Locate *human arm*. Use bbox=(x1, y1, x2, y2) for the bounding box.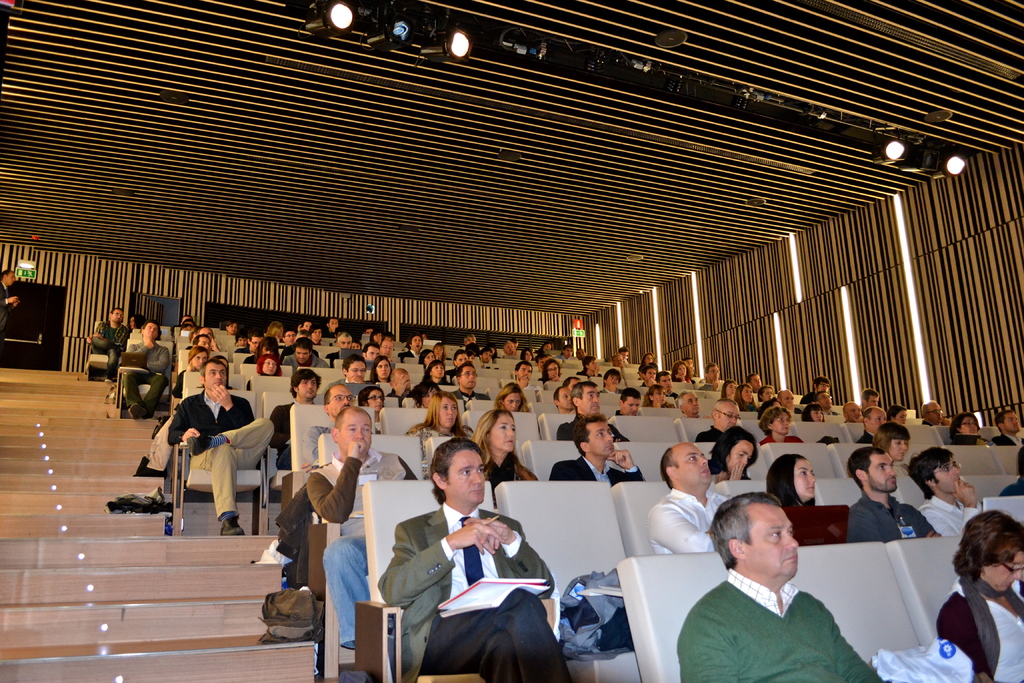
bbox=(758, 440, 769, 445).
